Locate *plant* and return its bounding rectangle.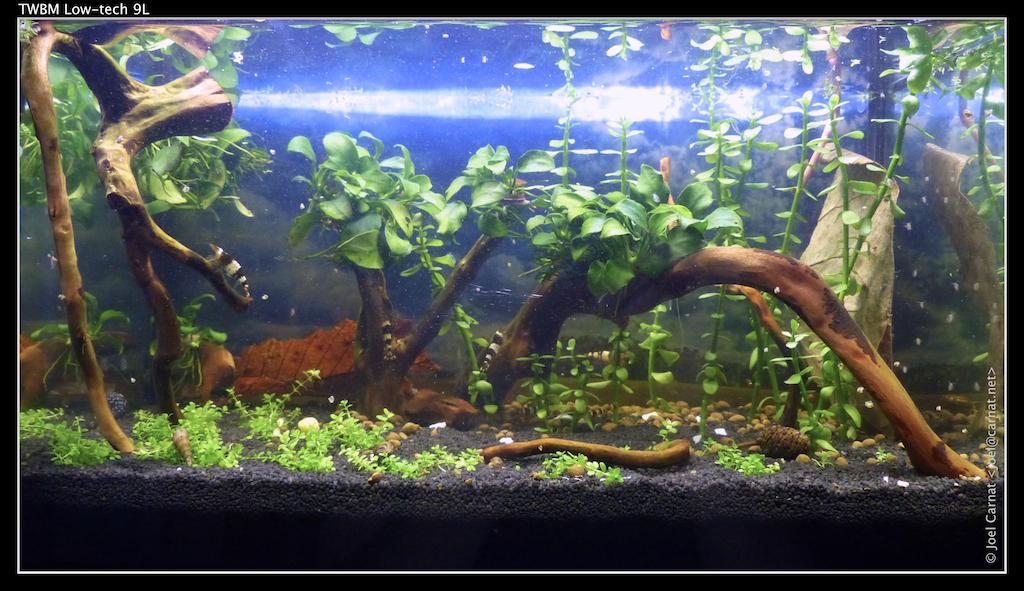
region(539, 444, 636, 488).
